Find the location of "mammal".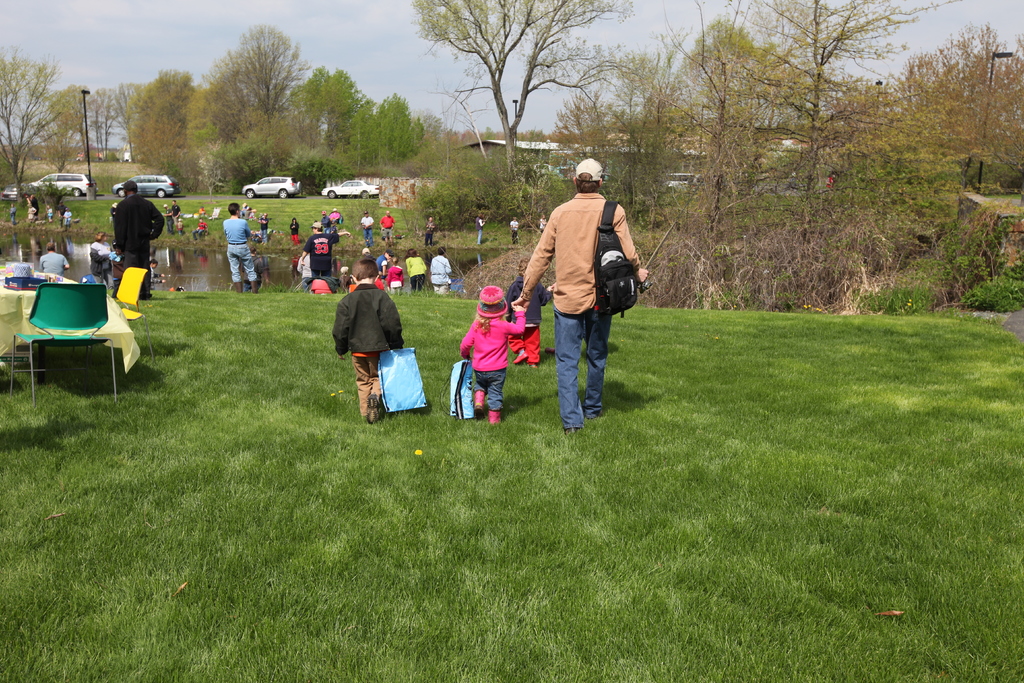
Location: 538, 215, 544, 233.
